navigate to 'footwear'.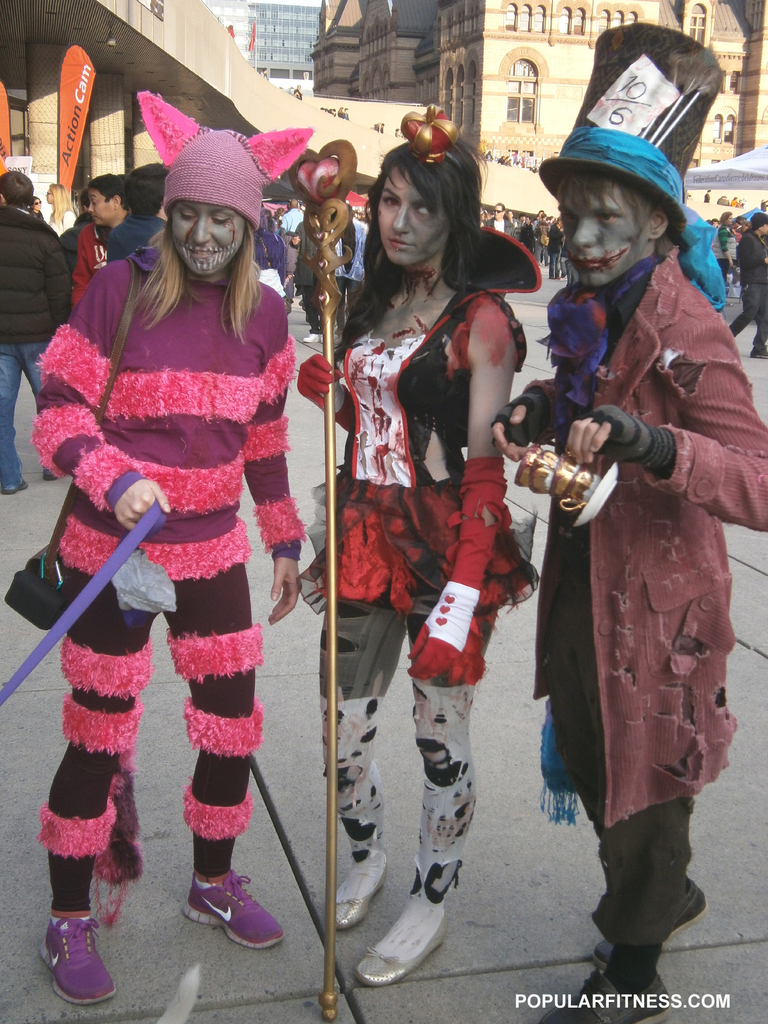
Navigation target: x1=26, y1=912, x2=106, y2=1006.
